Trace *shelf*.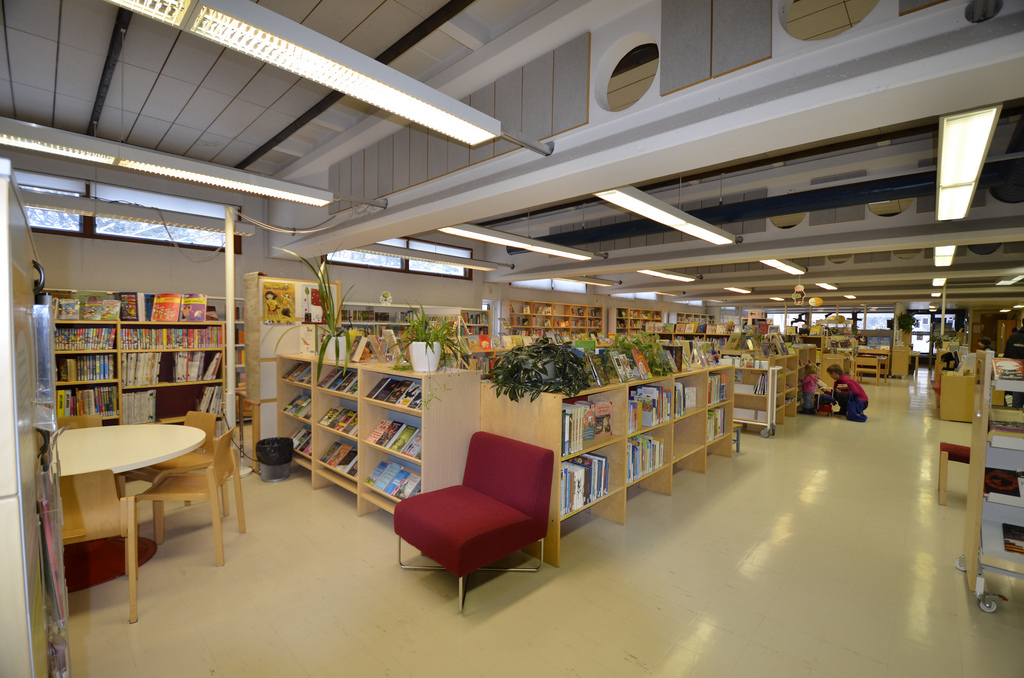
Traced to (left=668, top=366, right=709, bottom=421).
